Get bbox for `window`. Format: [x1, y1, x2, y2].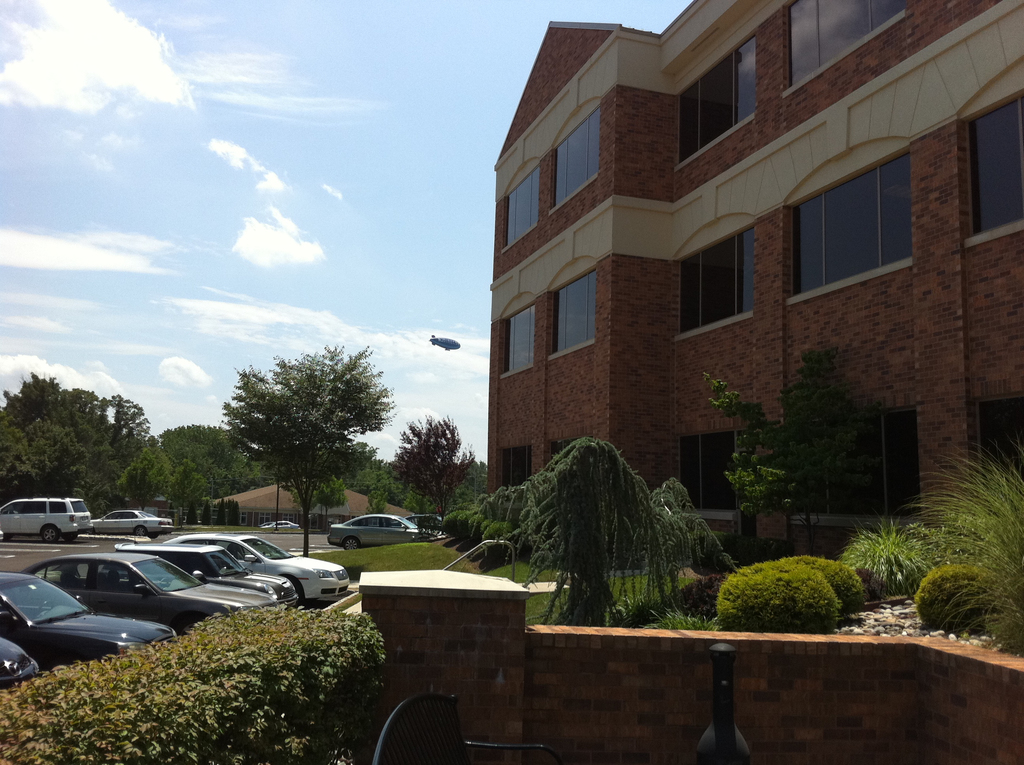
[547, 116, 598, 213].
